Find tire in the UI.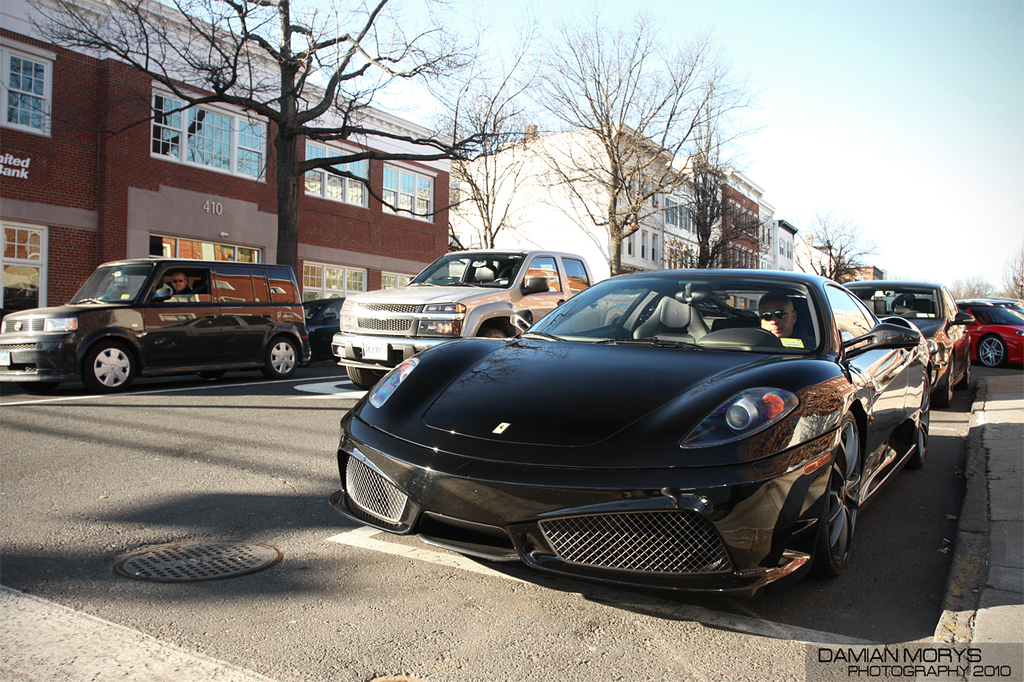
UI element at x1=303, y1=341, x2=311, y2=365.
